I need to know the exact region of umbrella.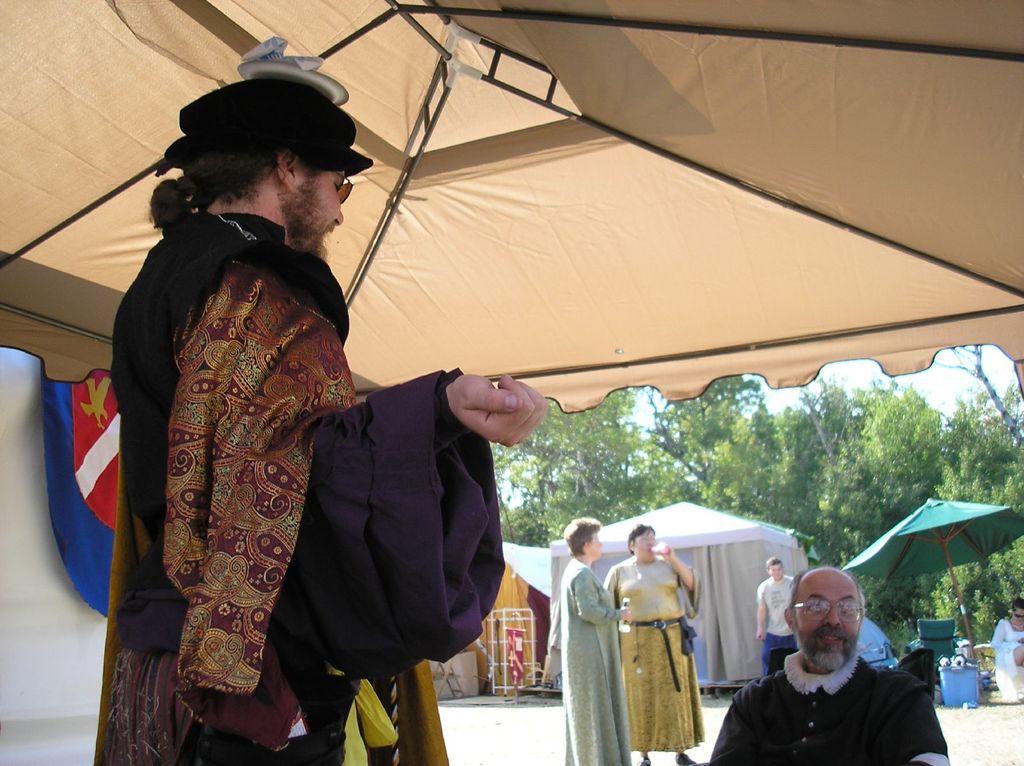
Region: x1=841, y1=487, x2=1023, y2=670.
